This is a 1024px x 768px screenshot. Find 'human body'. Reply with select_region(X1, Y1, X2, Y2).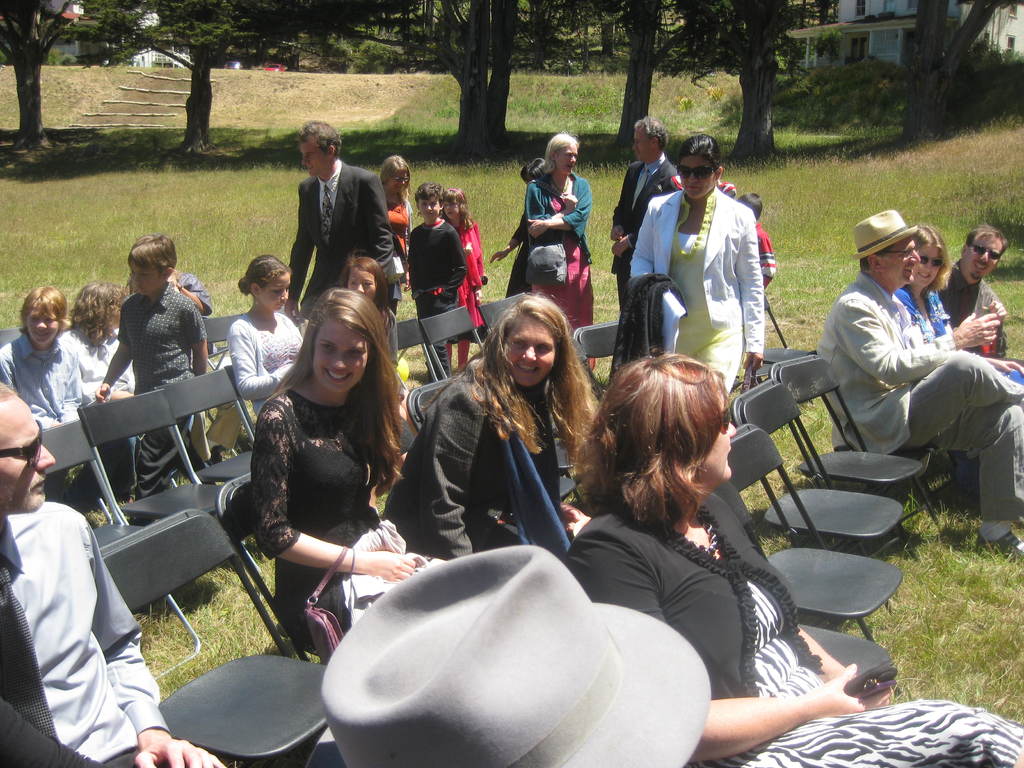
select_region(941, 225, 1009, 365).
